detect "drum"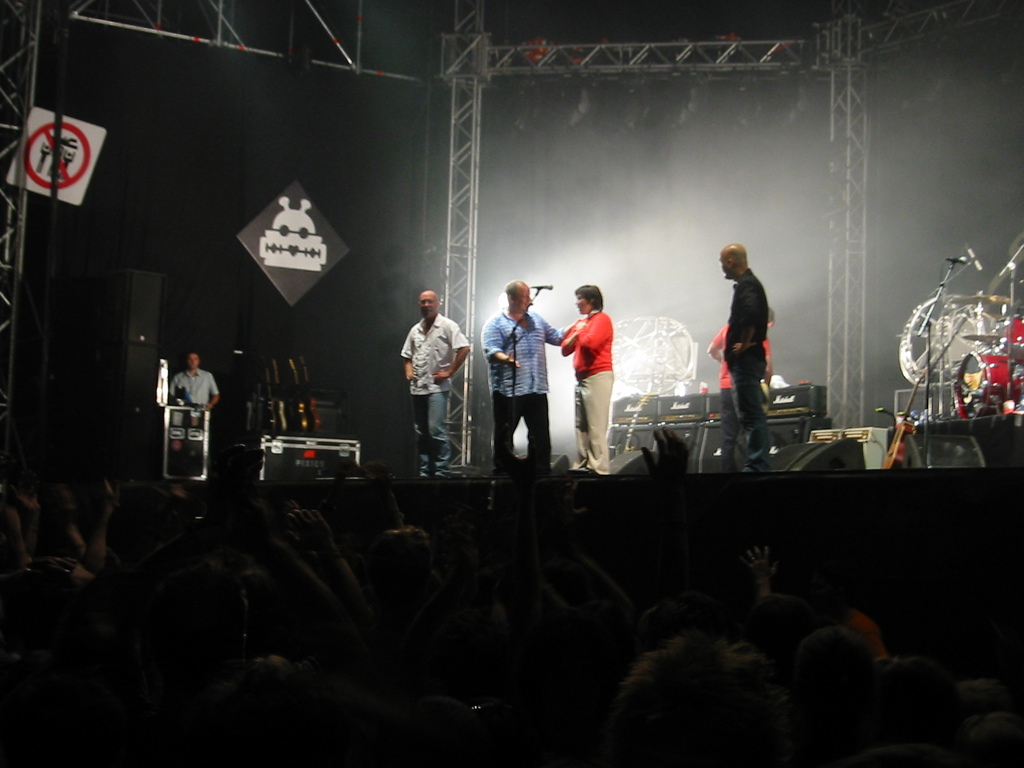
981, 315, 1023, 368
